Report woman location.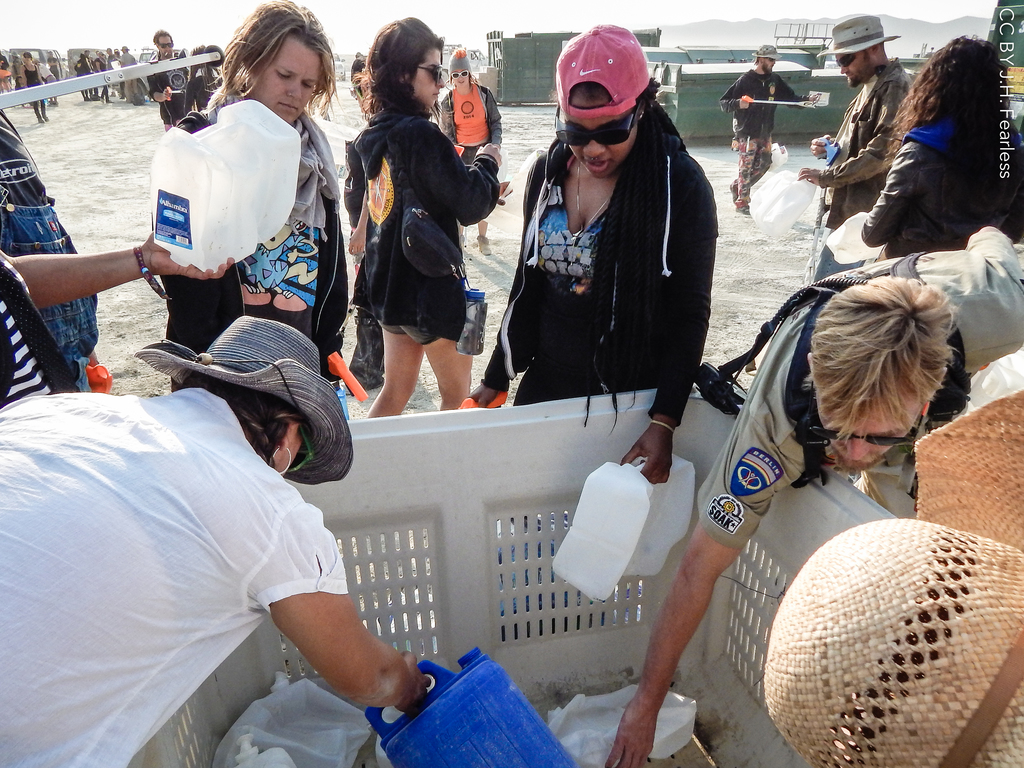
Report: (left=0, top=314, right=439, bottom=767).
